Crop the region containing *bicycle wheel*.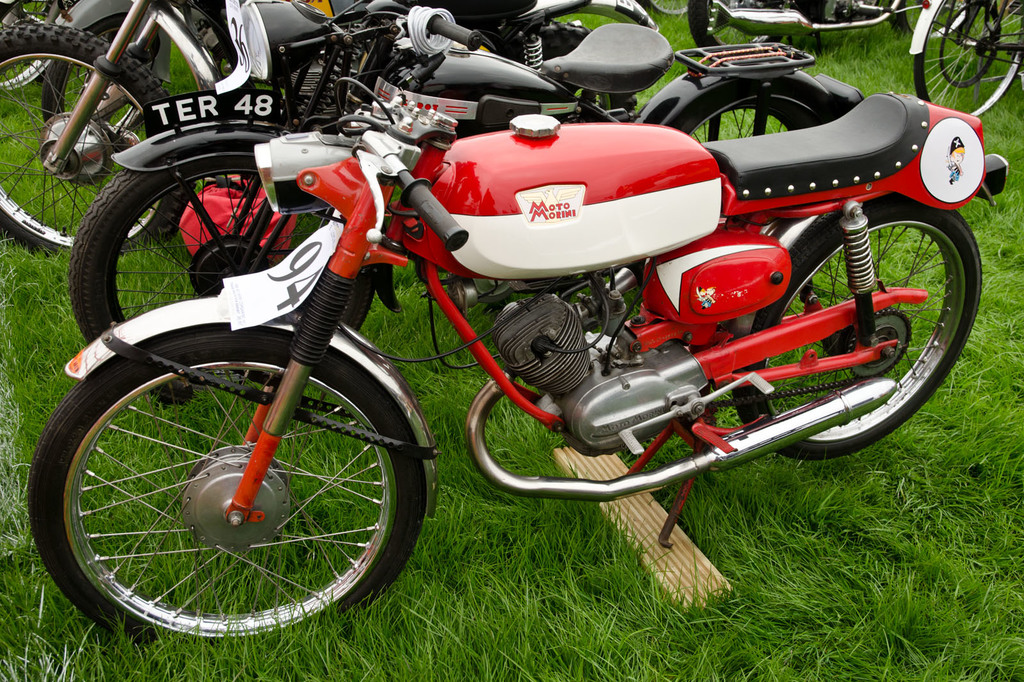
Crop region: {"left": 911, "top": 0, "right": 1023, "bottom": 123}.
